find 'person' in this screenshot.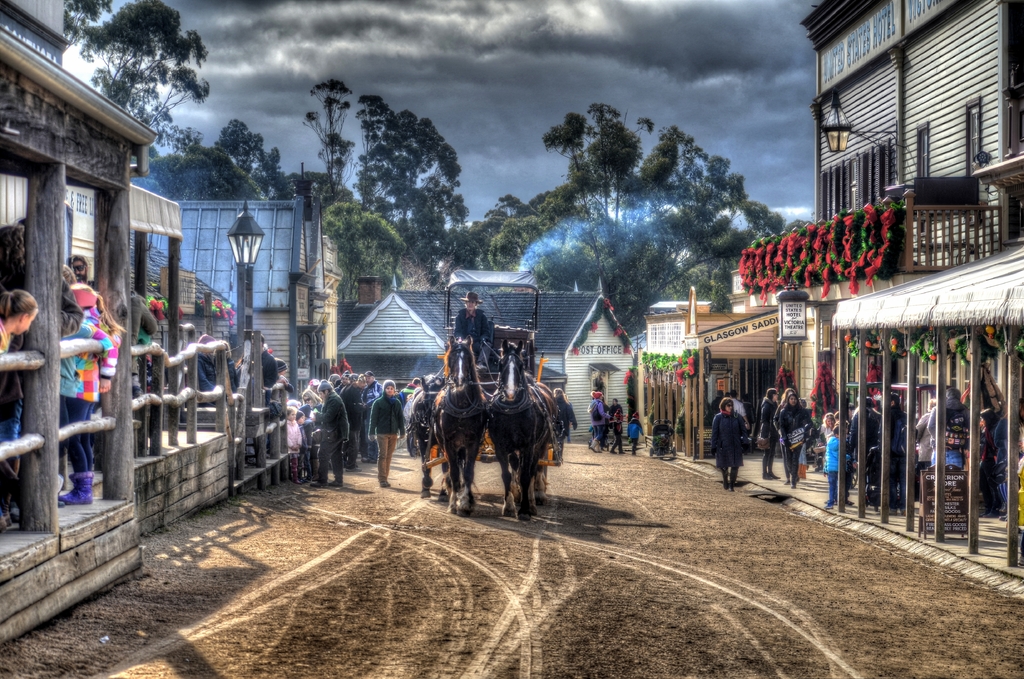
The bounding box for 'person' is 846, 394, 880, 470.
